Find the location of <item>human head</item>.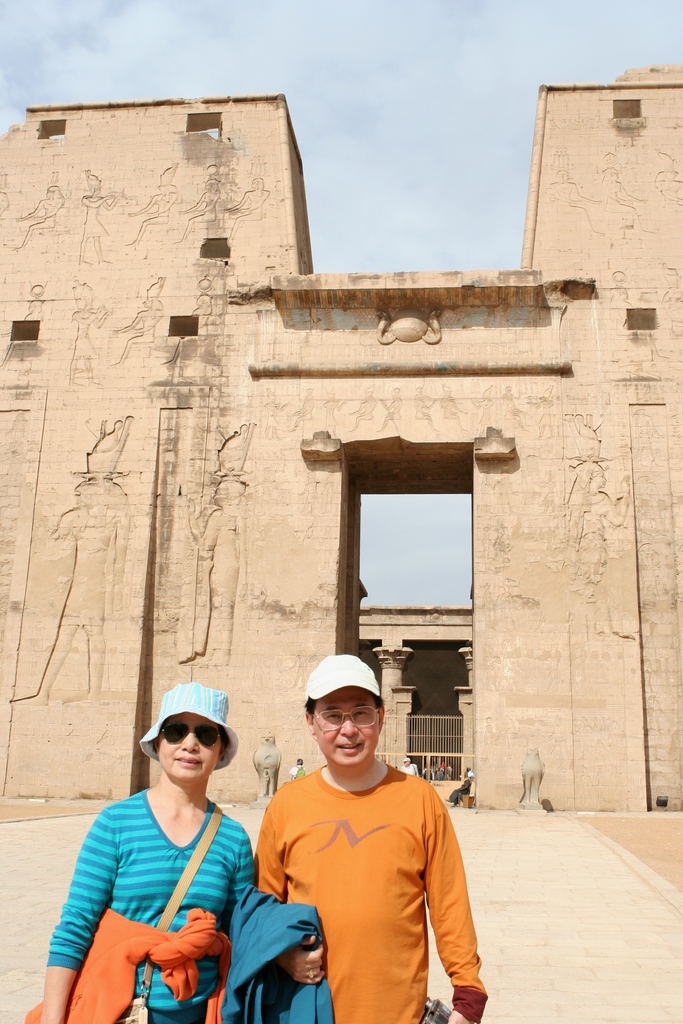
Location: box(293, 755, 304, 767).
